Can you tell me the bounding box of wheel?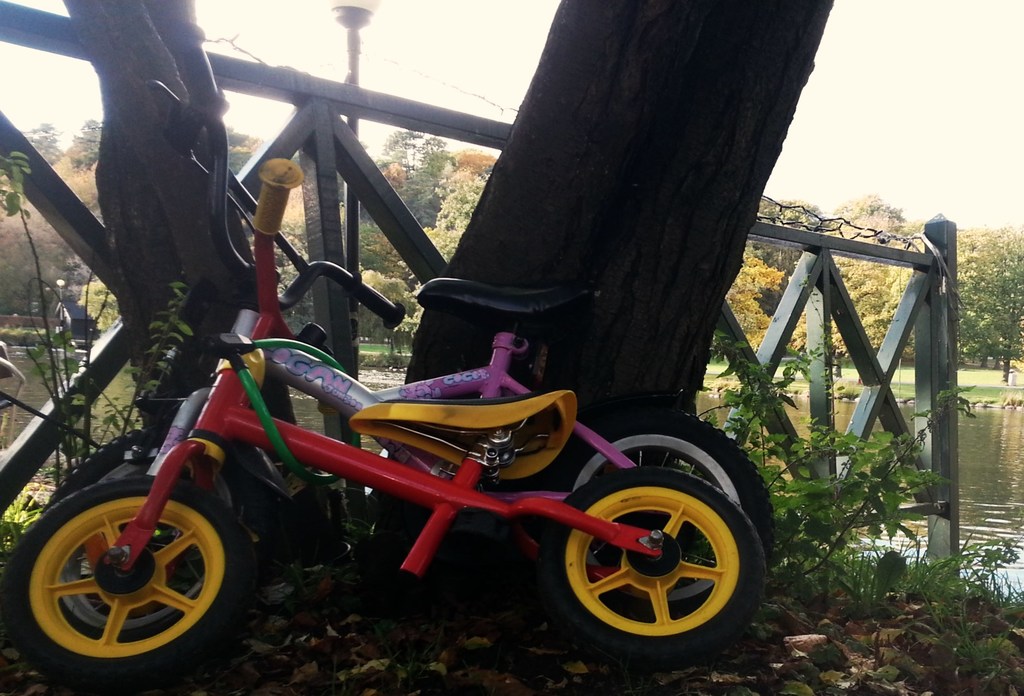
<region>0, 472, 259, 695</region>.
